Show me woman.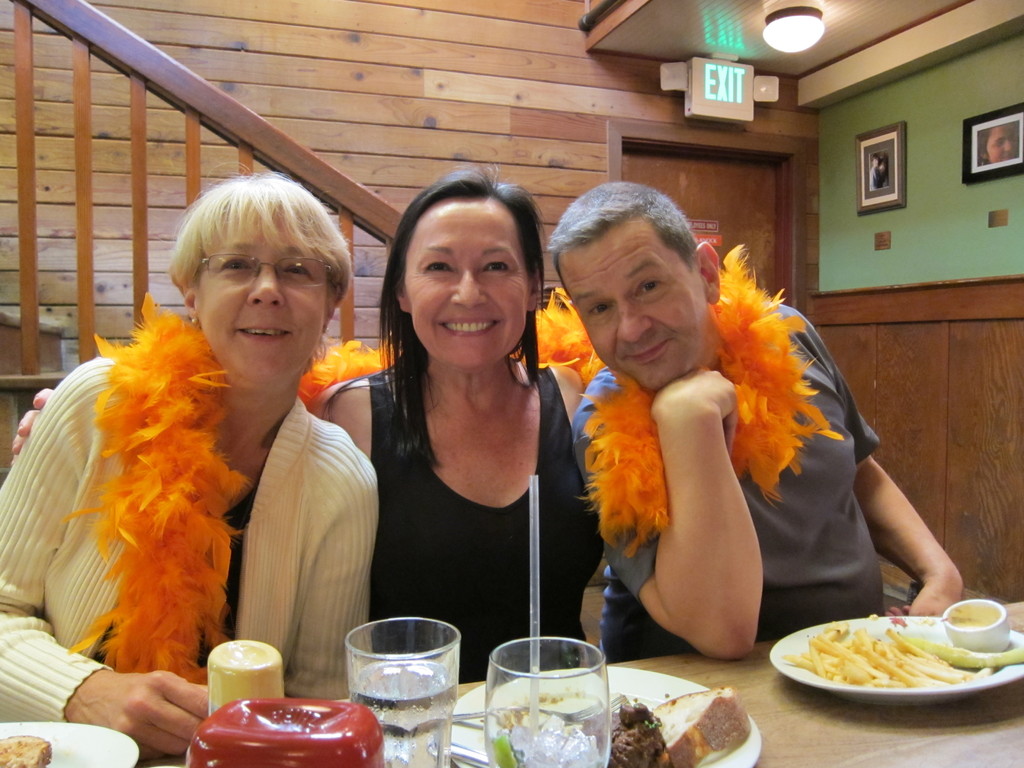
woman is here: [left=982, top=129, right=1017, bottom=168].
